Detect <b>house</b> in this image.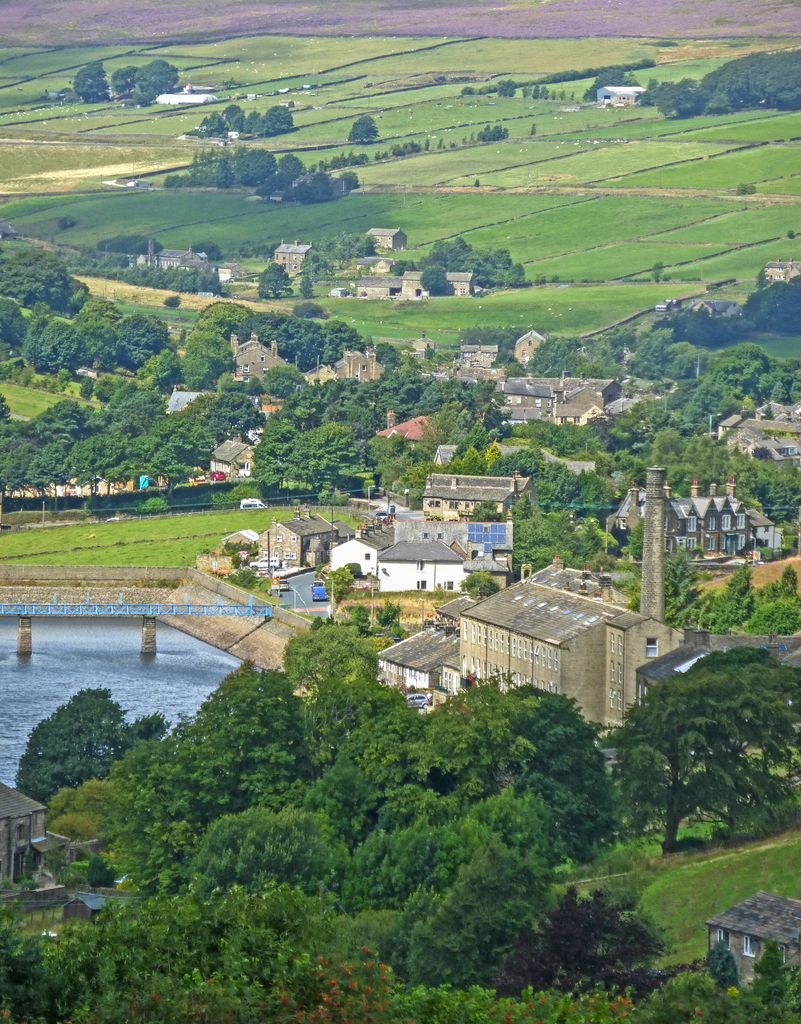
Detection: 207 435 267 477.
